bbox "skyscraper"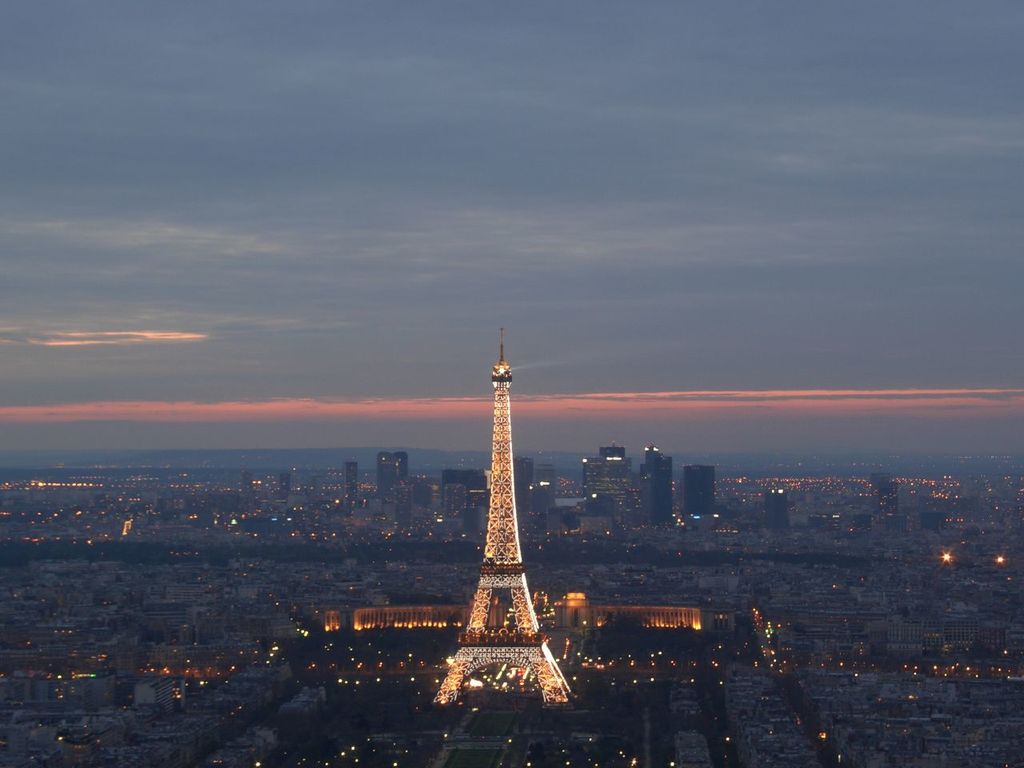
bbox(634, 442, 677, 526)
